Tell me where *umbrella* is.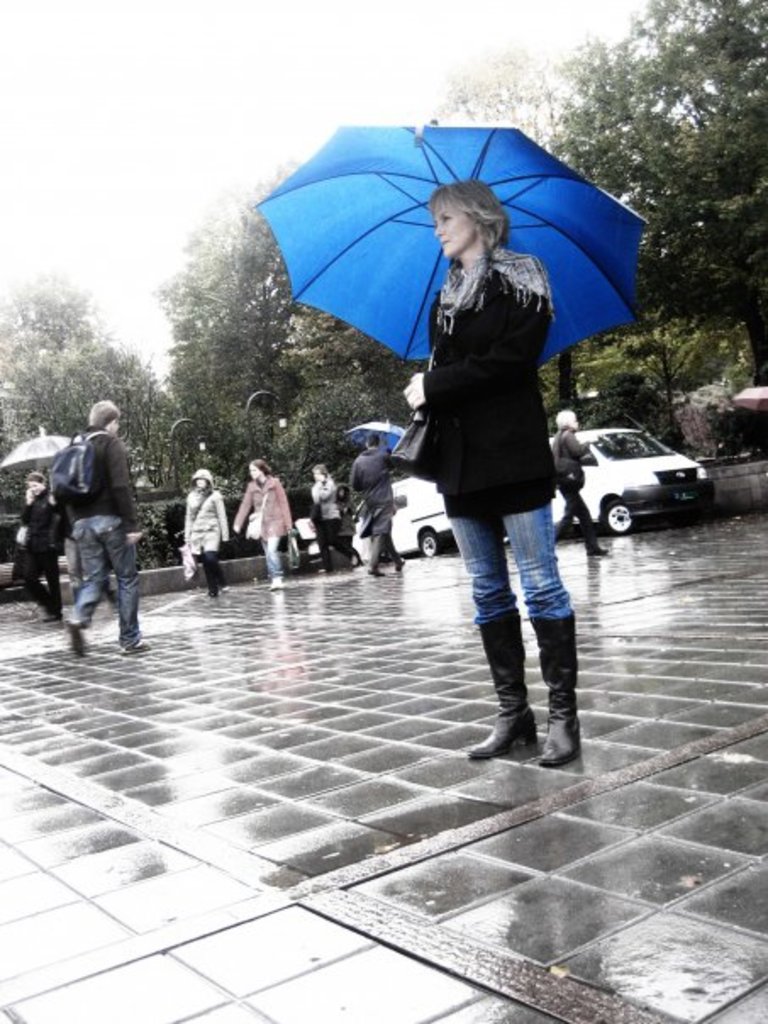
*umbrella* is at 254, 115, 653, 422.
